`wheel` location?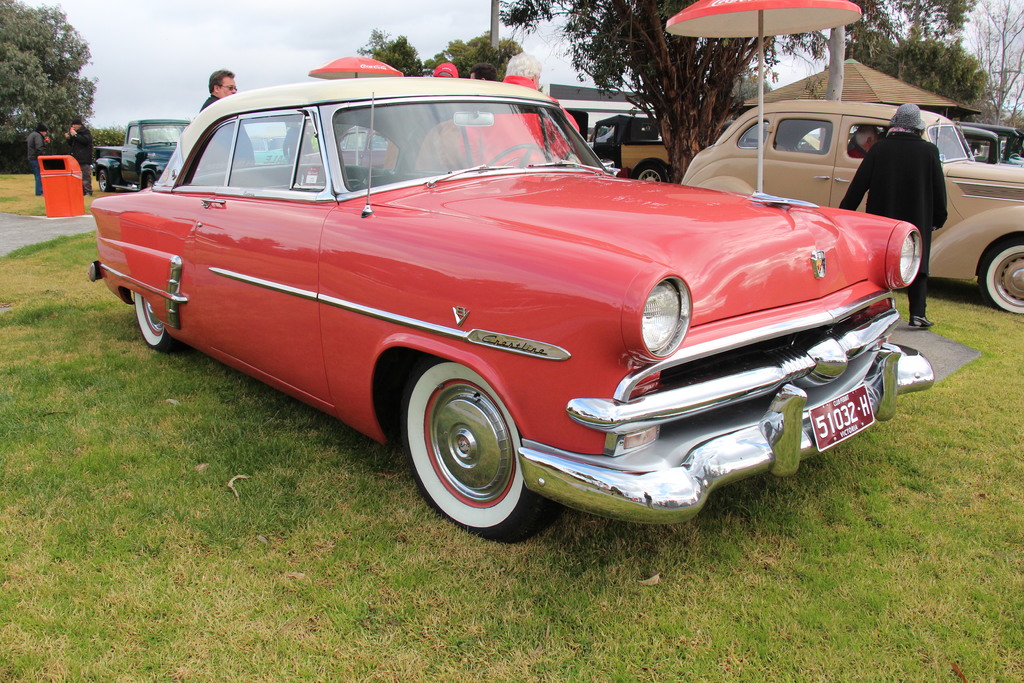
detection(134, 290, 175, 351)
